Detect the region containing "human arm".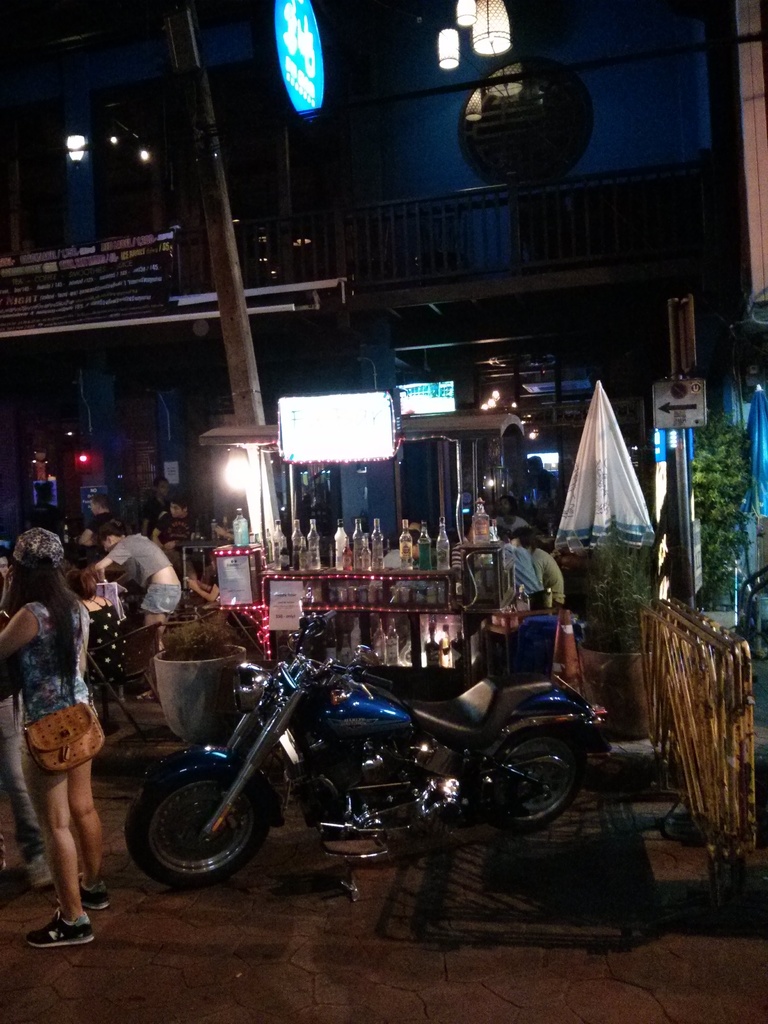
left=154, top=511, right=170, bottom=550.
